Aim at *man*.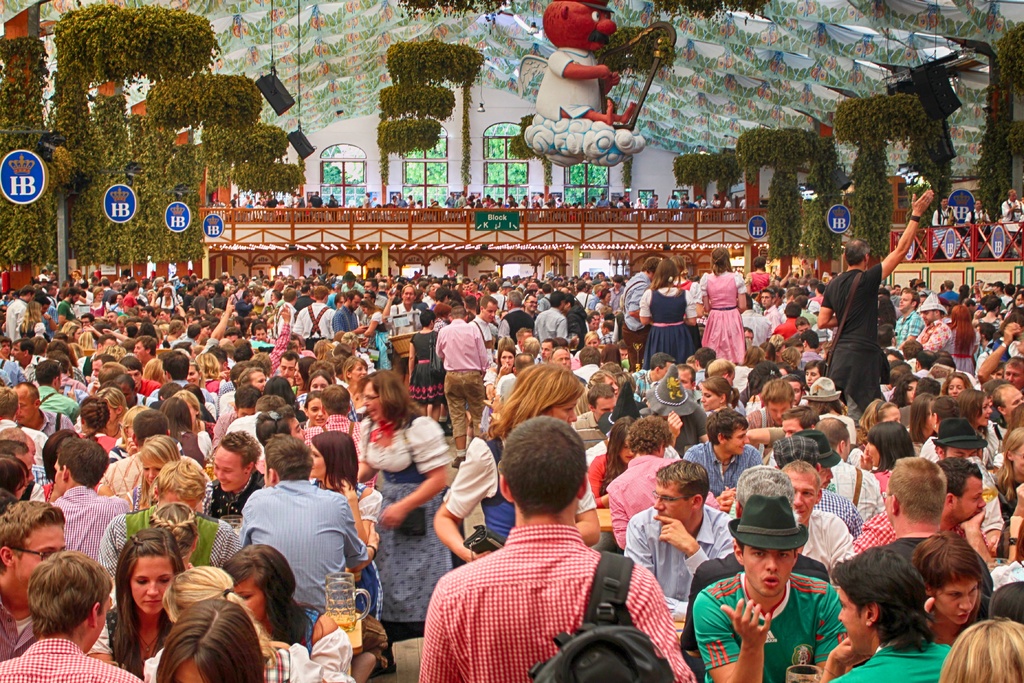
Aimed at bbox=(799, 327, 831, 367).
